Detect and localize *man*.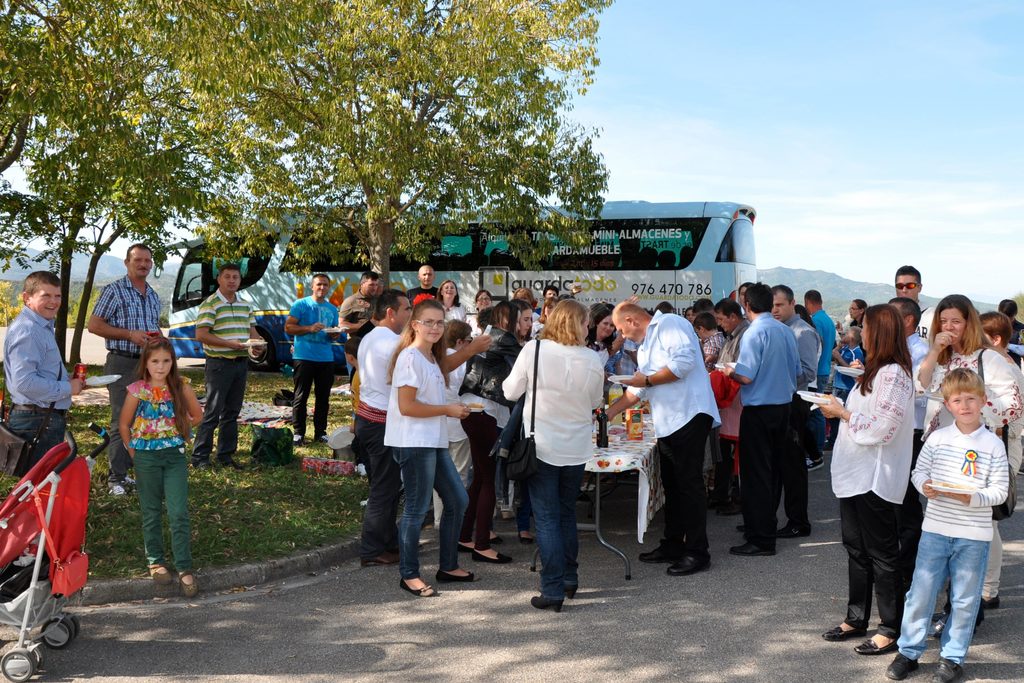
Localized at BBox(724, 283, 803, 556).
